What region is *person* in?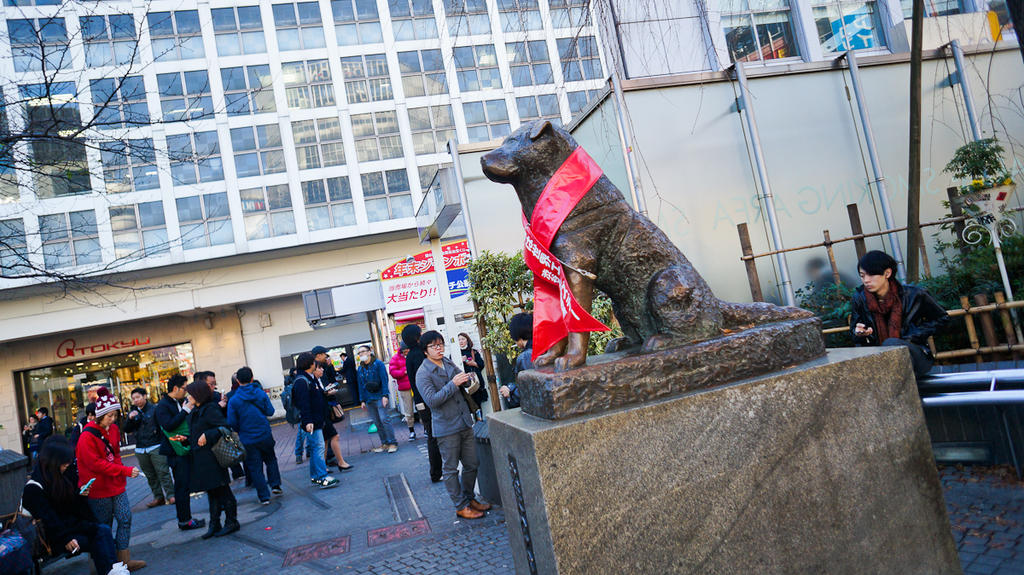
[405, 326, 433, 477].
